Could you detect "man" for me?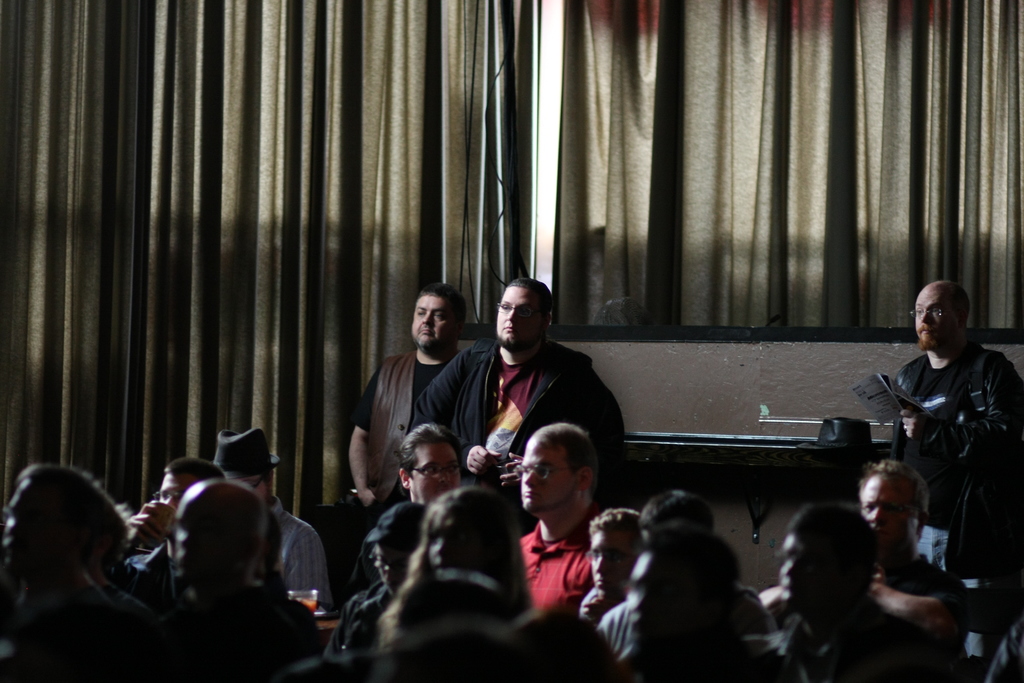
Detection result: 875,279,1016,615.
